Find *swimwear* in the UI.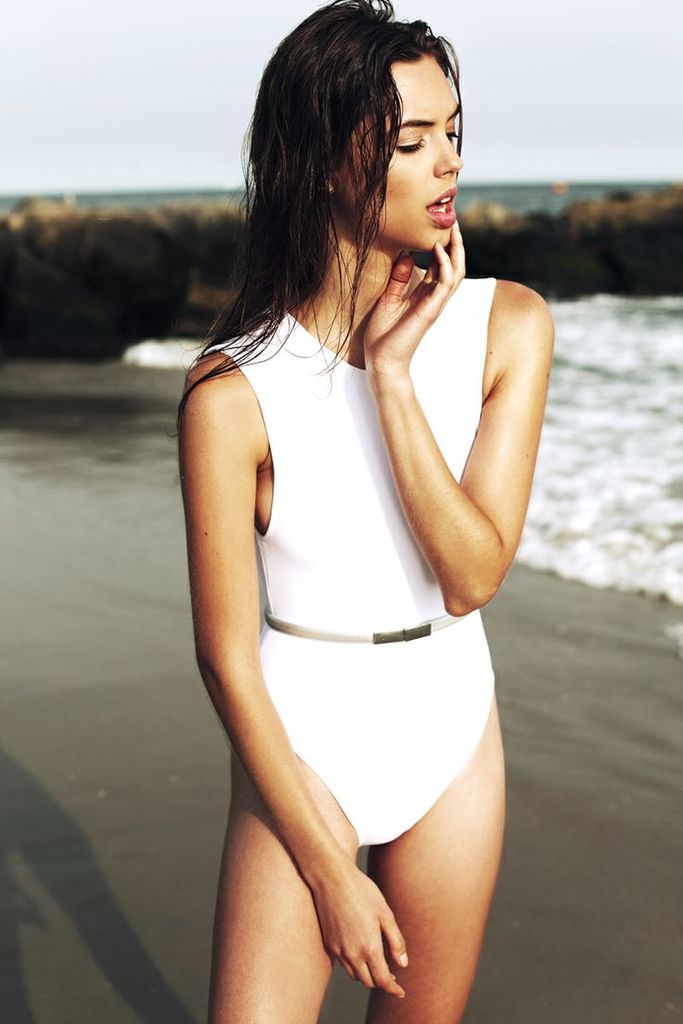
UI element at bbox=(256, 310, 503, 853).
